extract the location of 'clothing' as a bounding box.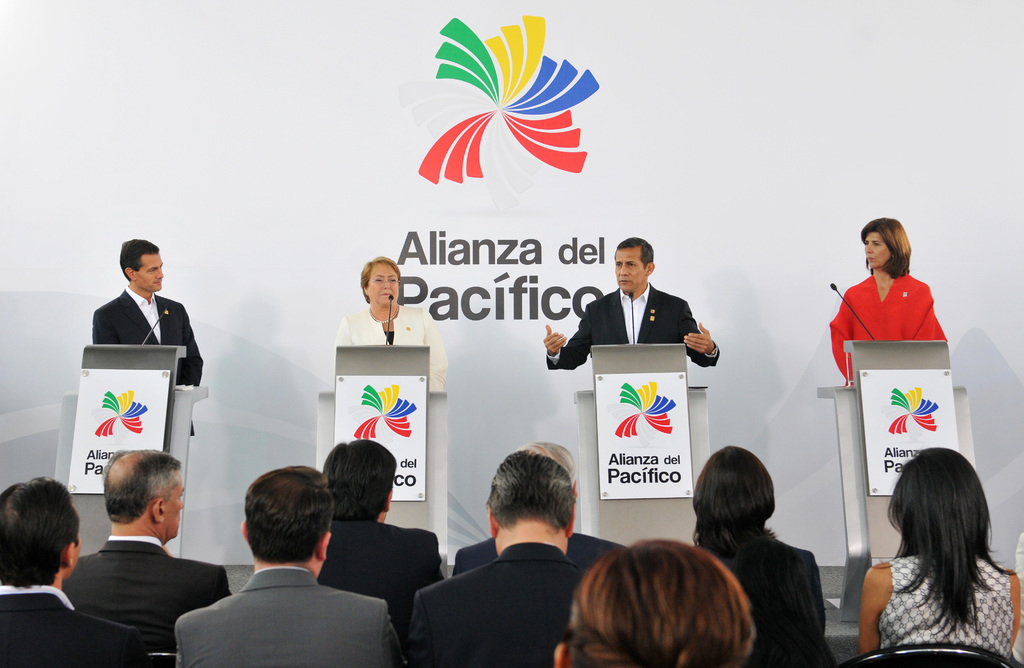
[left=547, top=287, right=724, bottom=366].
